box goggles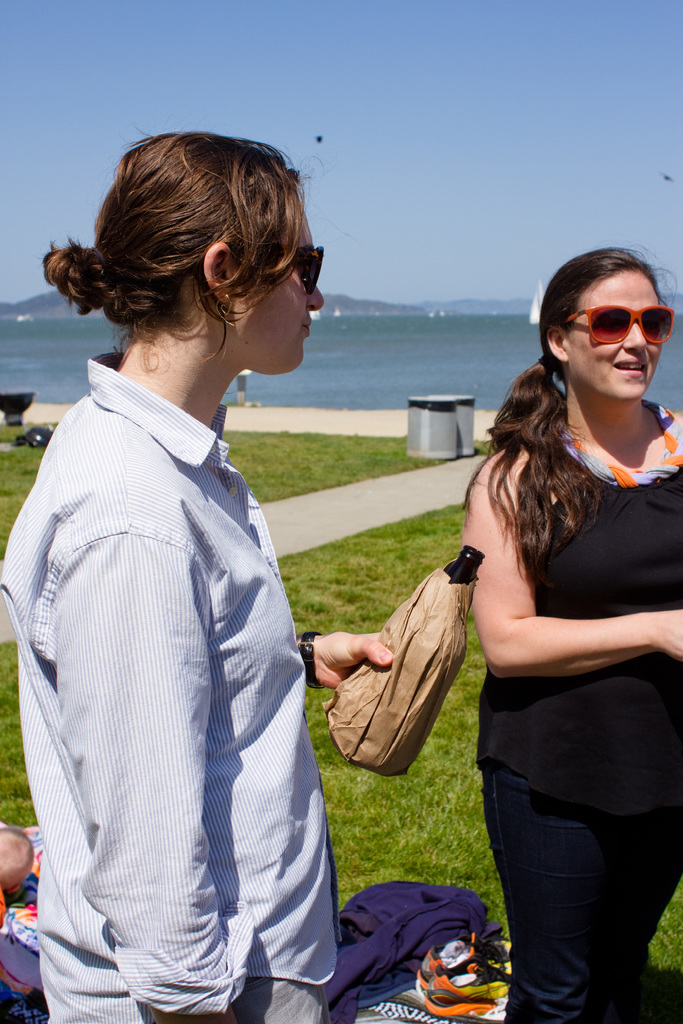
(290, 244, 324, 296)
